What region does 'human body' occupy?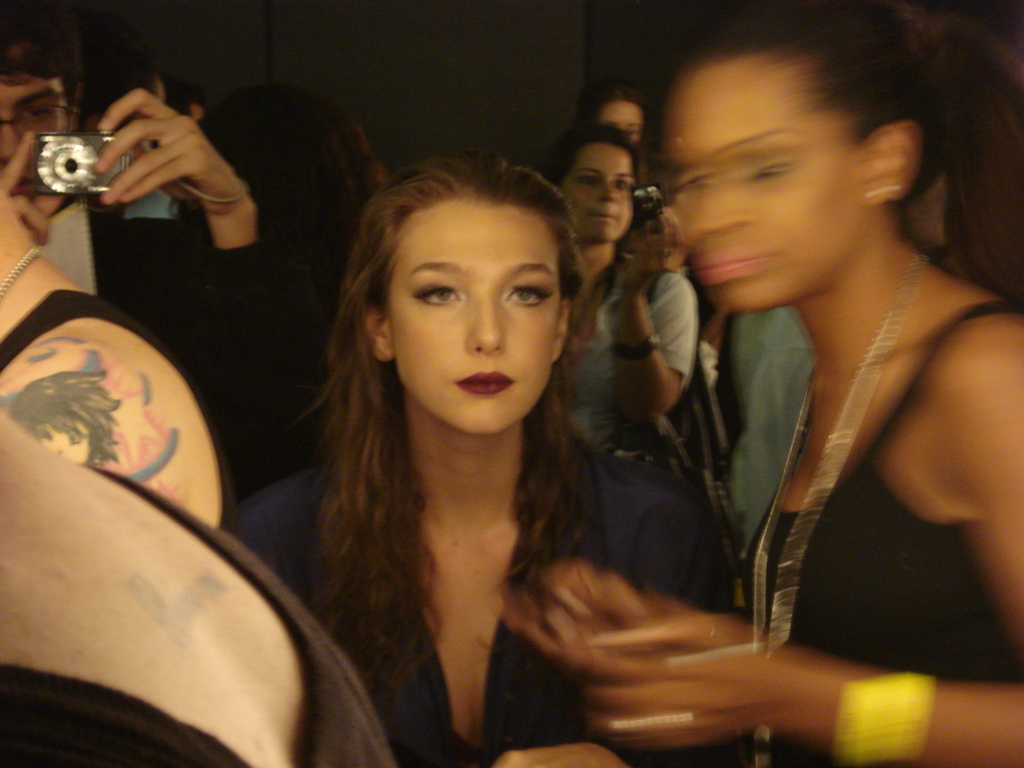
(x1=239, y1=422, x2=737, y2=767).
